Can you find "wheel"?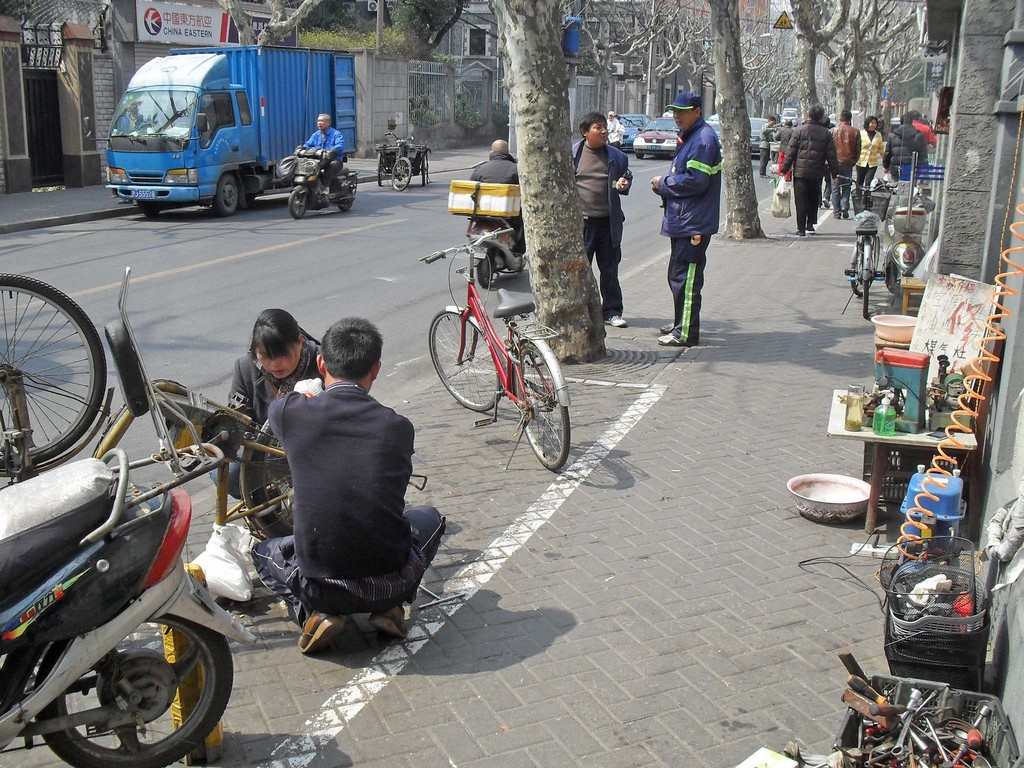
Yes, bounding box: box(35, 608, 232, 767).
